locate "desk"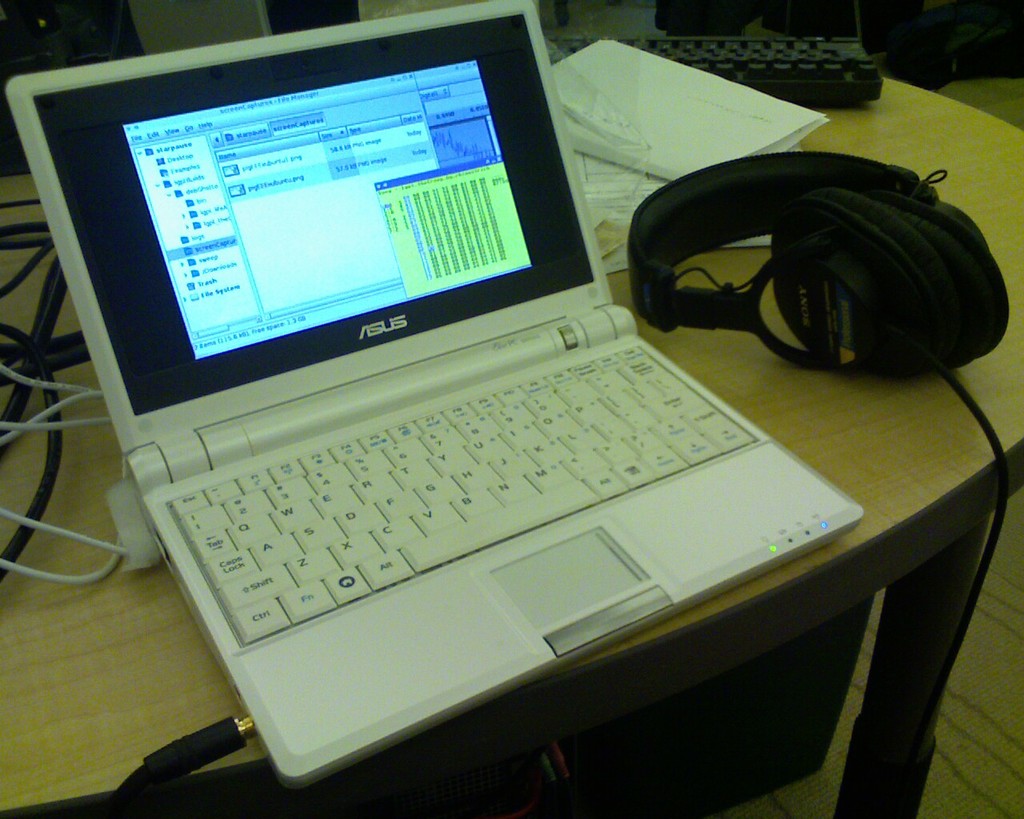
x1=0 y1=155 x2=986 y2=818
